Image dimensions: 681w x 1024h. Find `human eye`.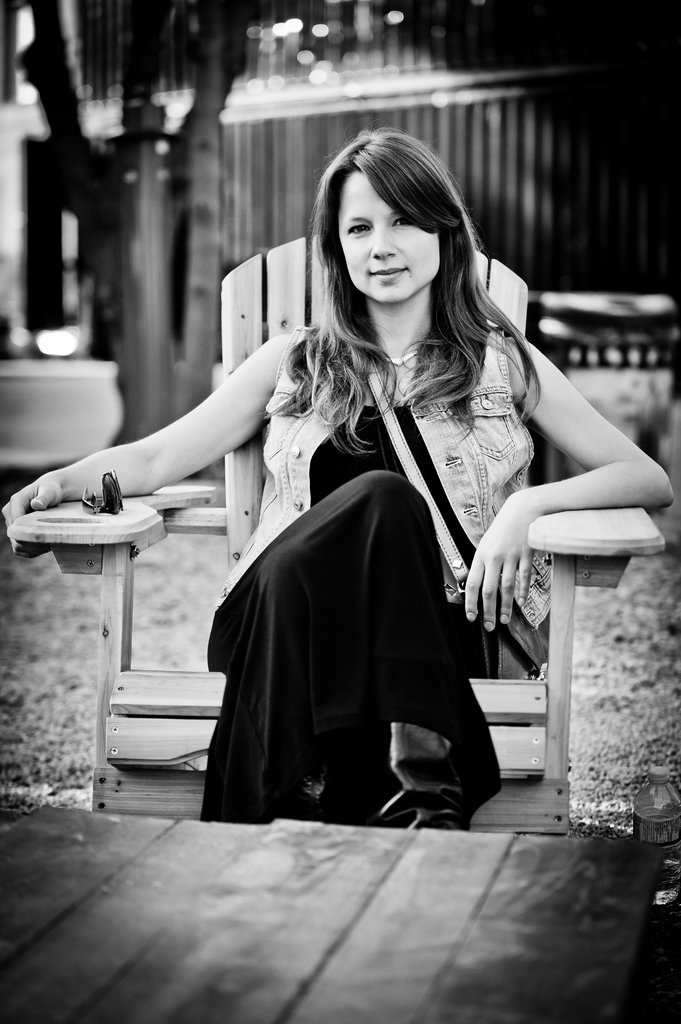
region(339, 217, 372, 239).
